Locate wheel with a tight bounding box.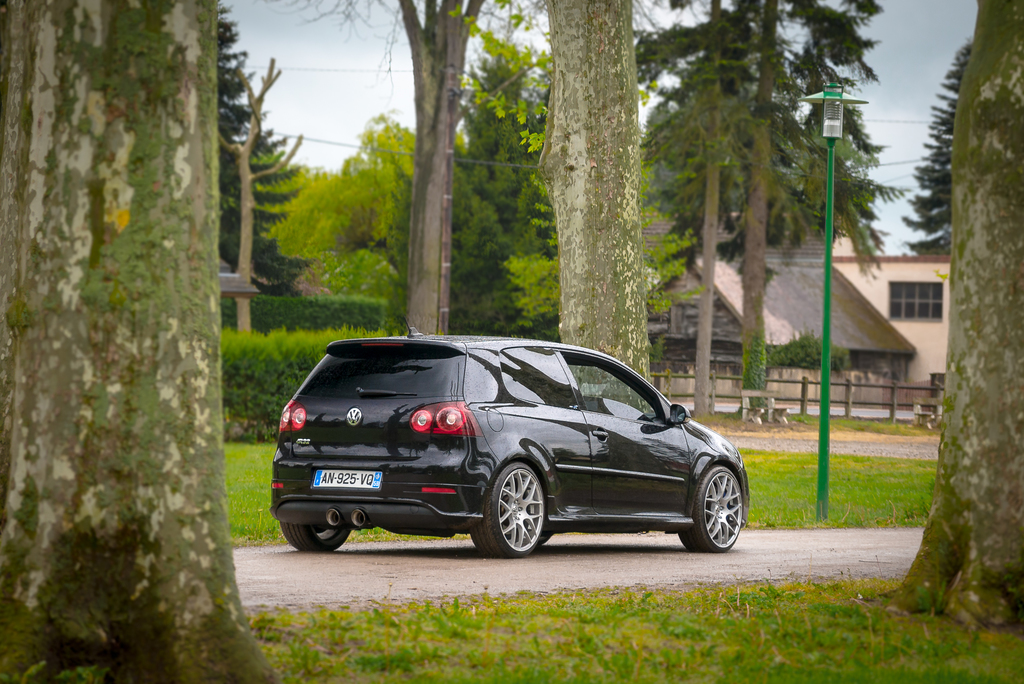
Rect(486, 479, 557, 560).
